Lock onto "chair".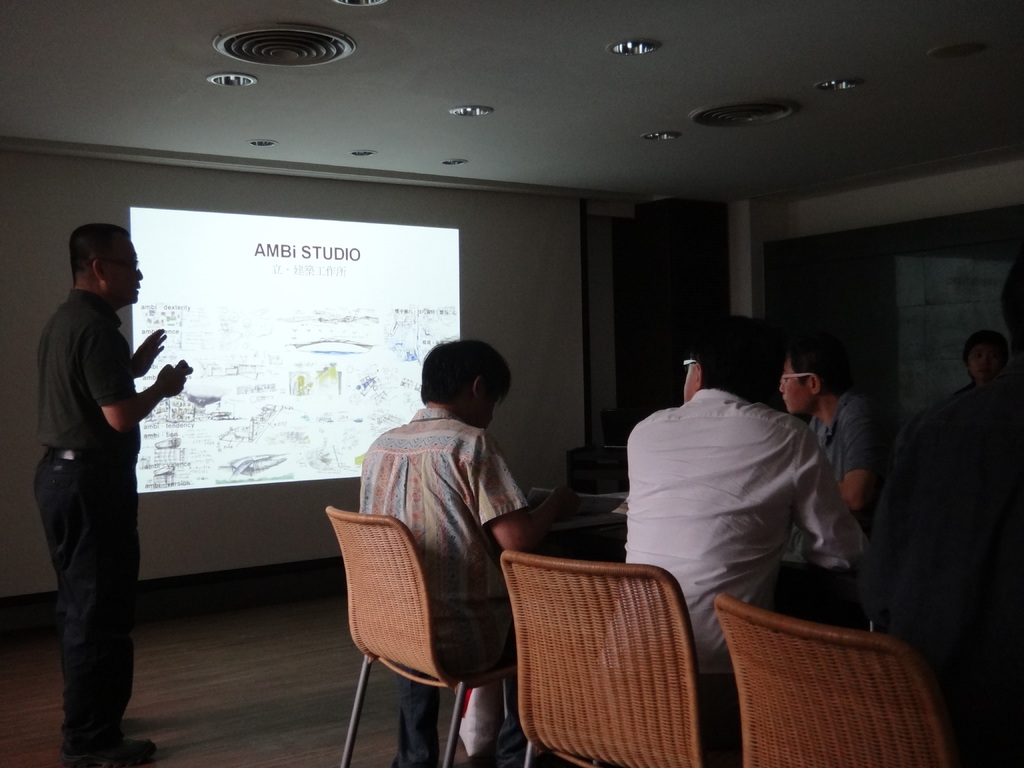
Locked: [x1=710, y1=591, x2=966, y2=767].
